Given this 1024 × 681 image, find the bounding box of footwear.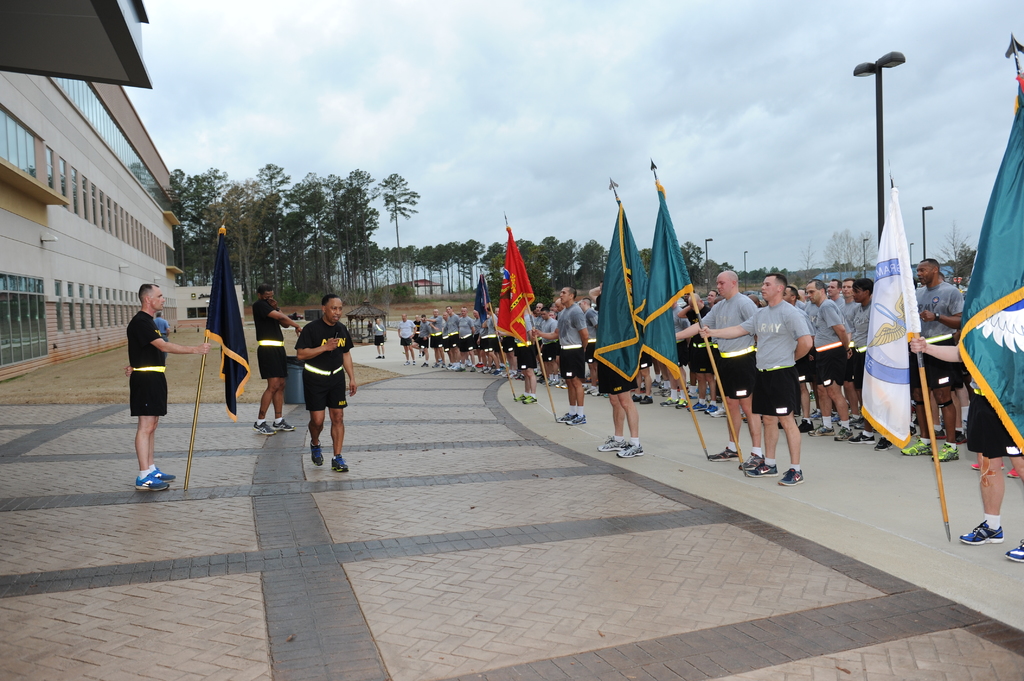
<box>932,426,944,438</box>.
